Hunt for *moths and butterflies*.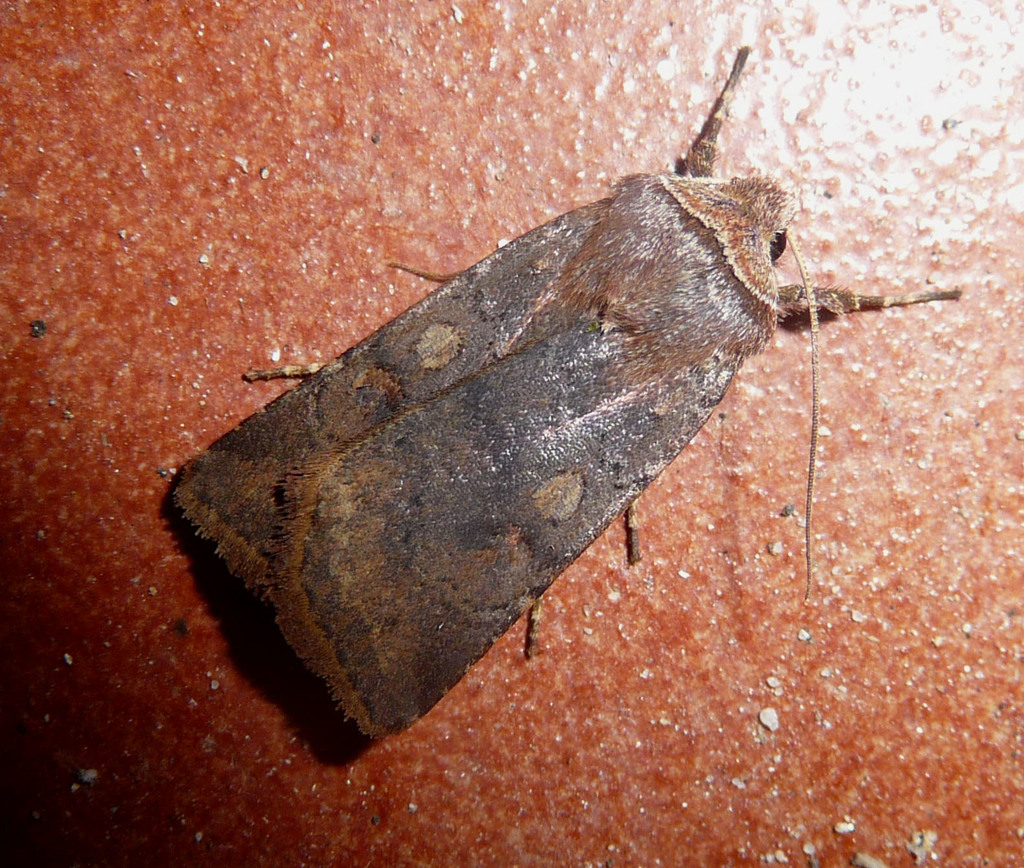
Hunted down at rect(174, 41, 970, 746).
